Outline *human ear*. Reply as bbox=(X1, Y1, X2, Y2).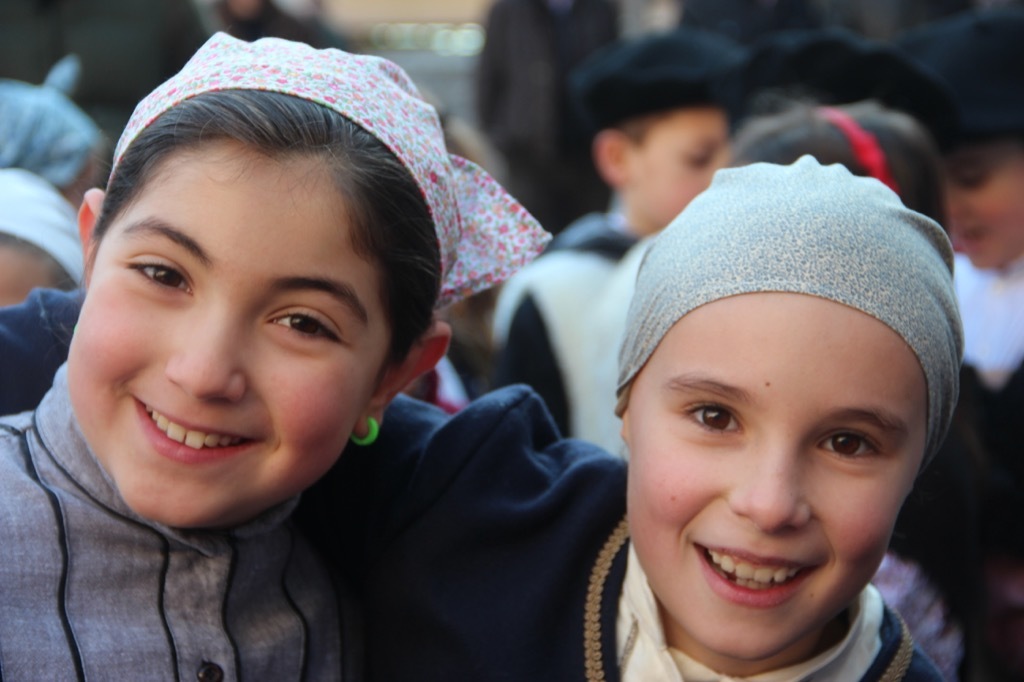
bbox=(594, 129, 625, 186).
